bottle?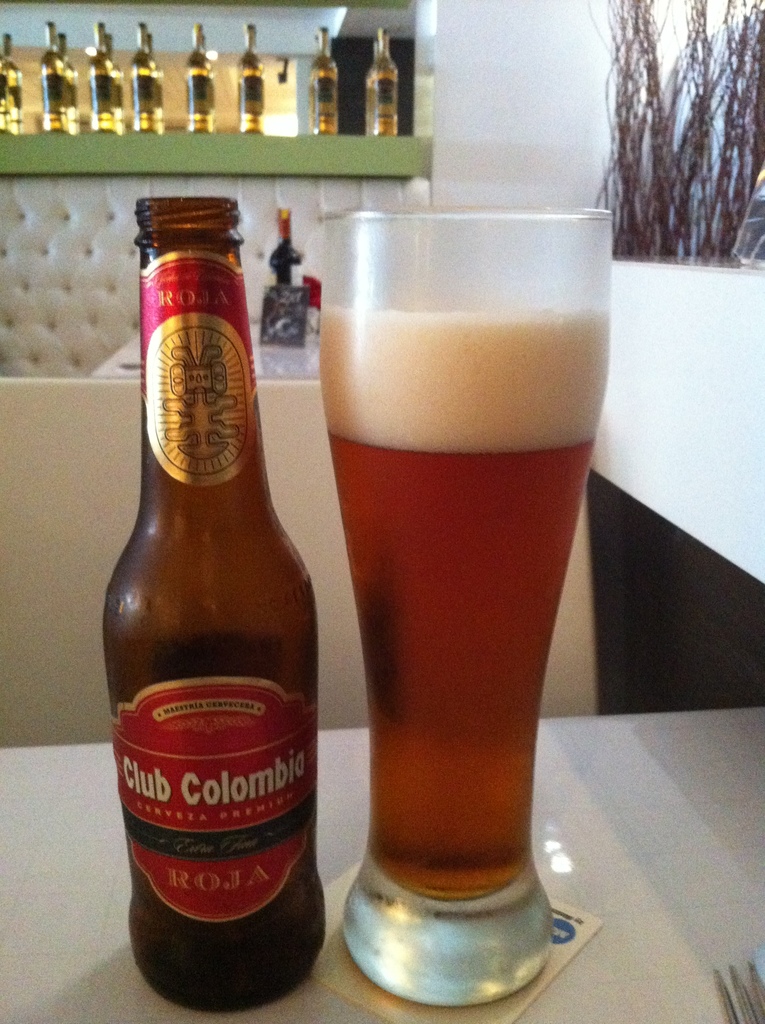
l=37, t=20, r=67, b=132
